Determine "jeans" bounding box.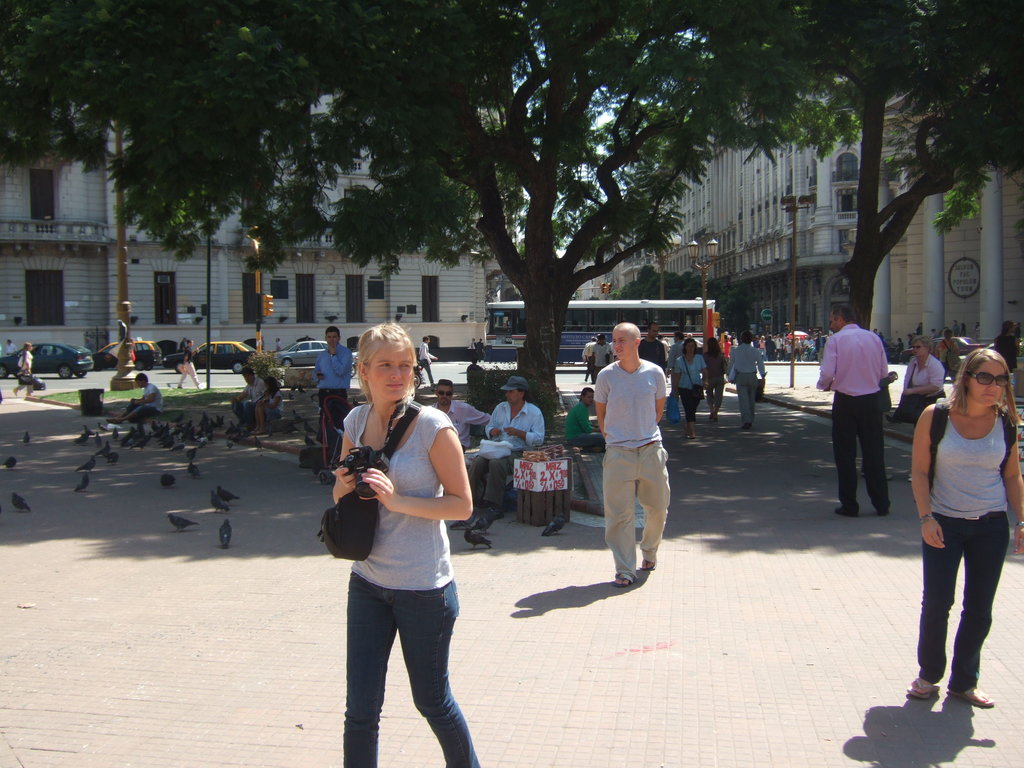
Determined: (918,511,1011,691).
